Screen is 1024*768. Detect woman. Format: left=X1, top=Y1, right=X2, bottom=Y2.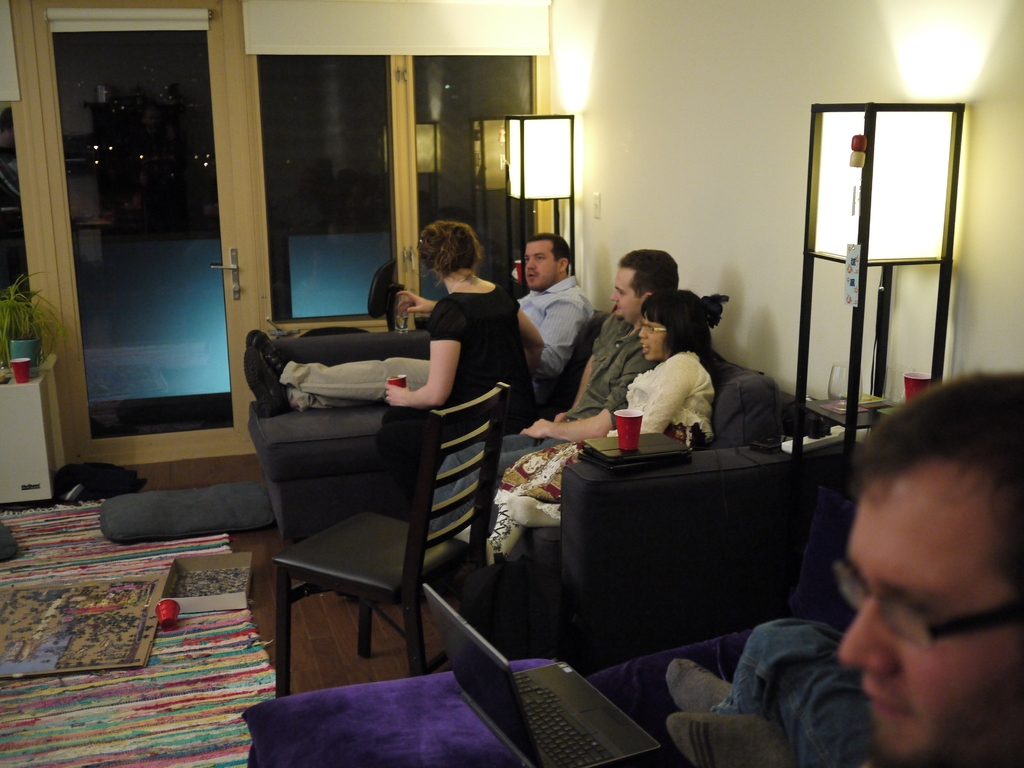
left=376, top=220, right=548, bottom=526.
